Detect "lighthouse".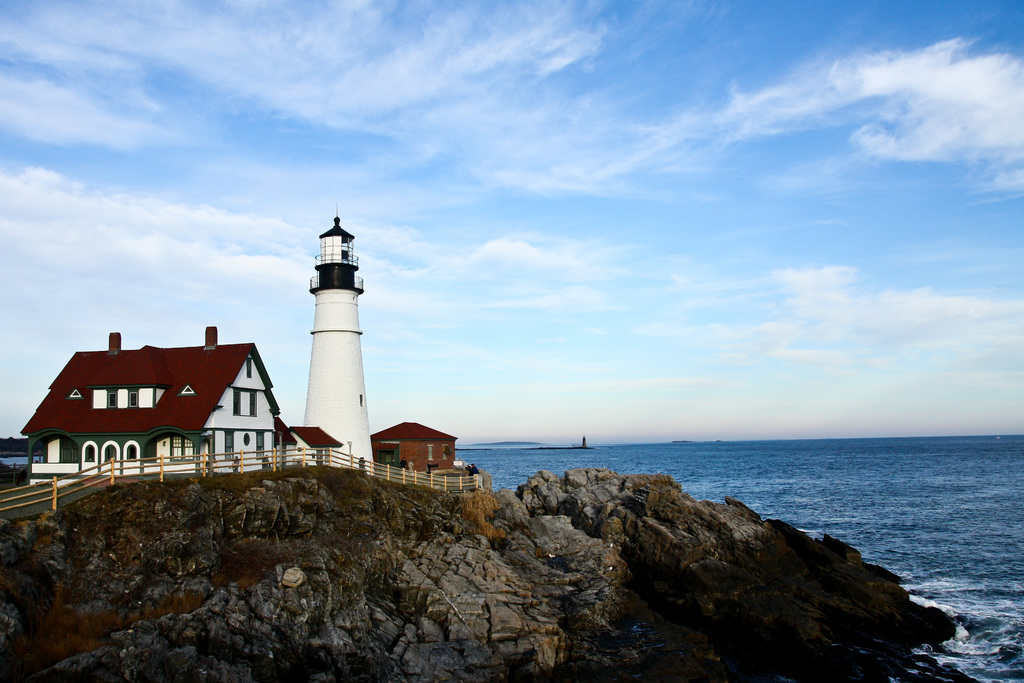
Detected at [302,200,372,469].
